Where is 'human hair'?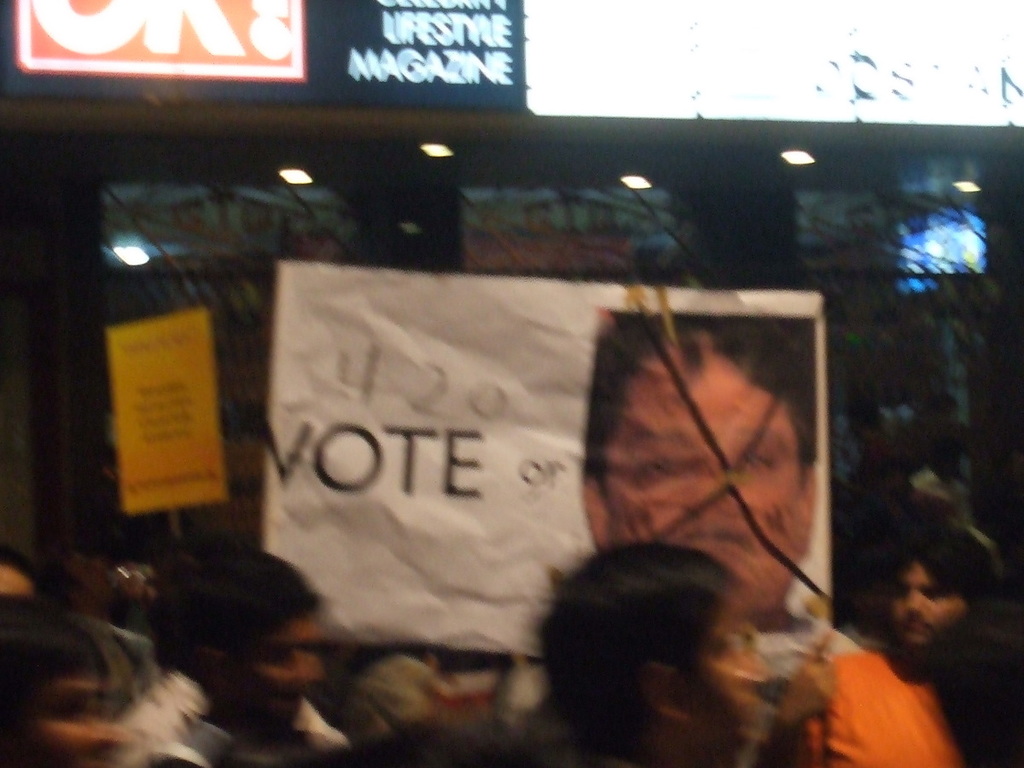
bbox(150, 542, 332, 700).
